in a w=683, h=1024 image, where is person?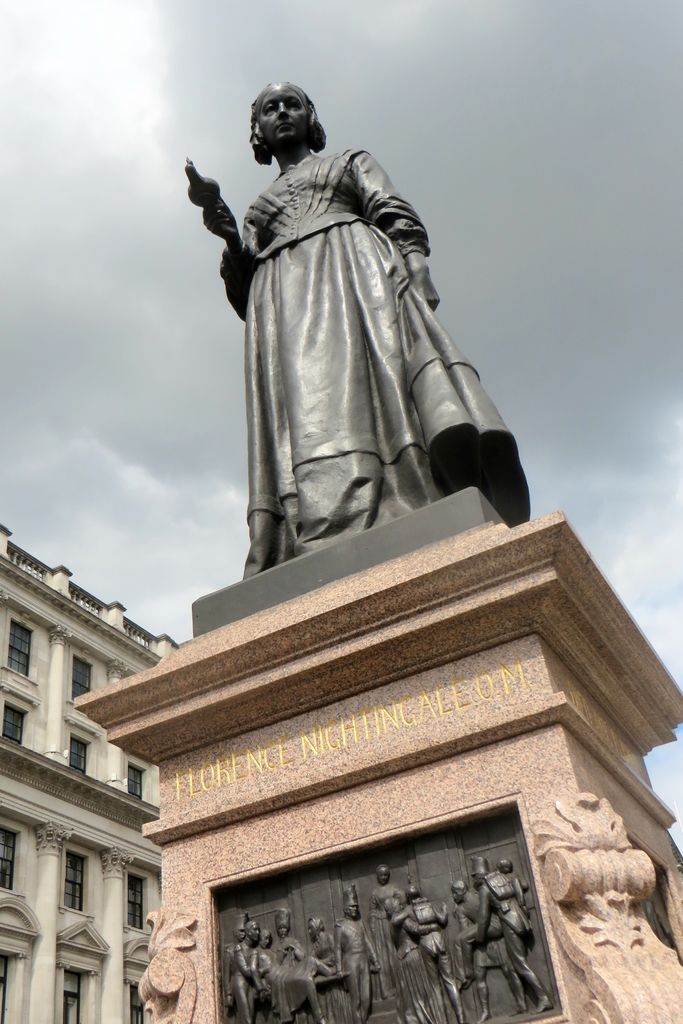
<box>368,865,406,930</box>.
